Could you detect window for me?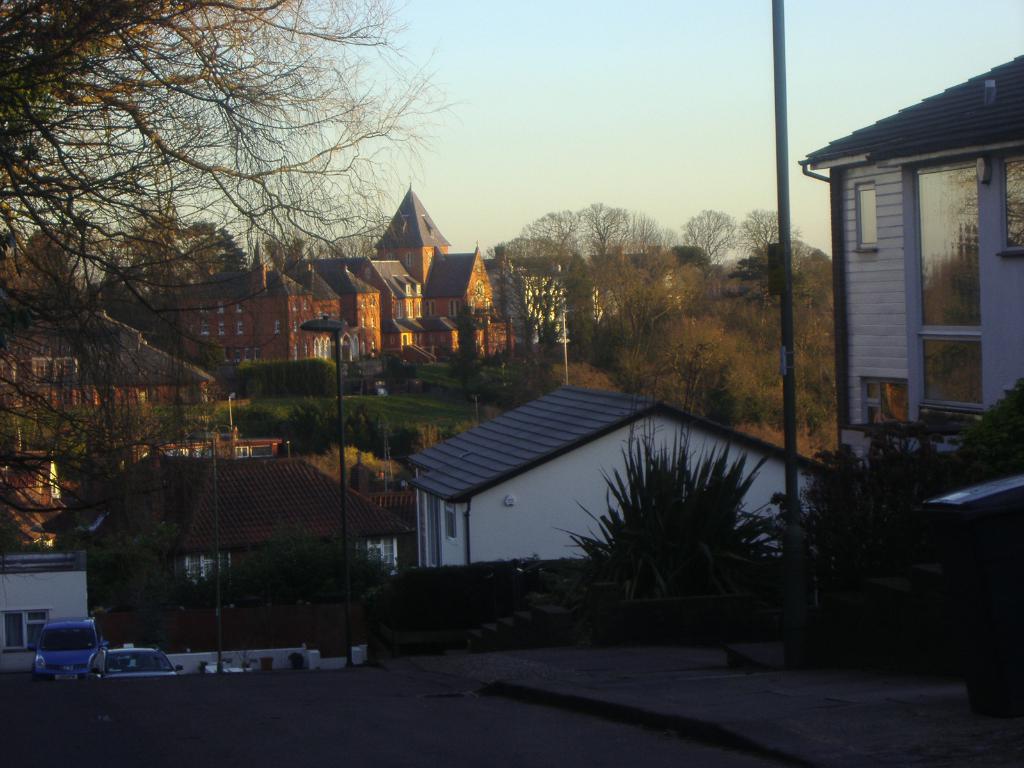
Detection result: box=[257, 348, 260, 360].
